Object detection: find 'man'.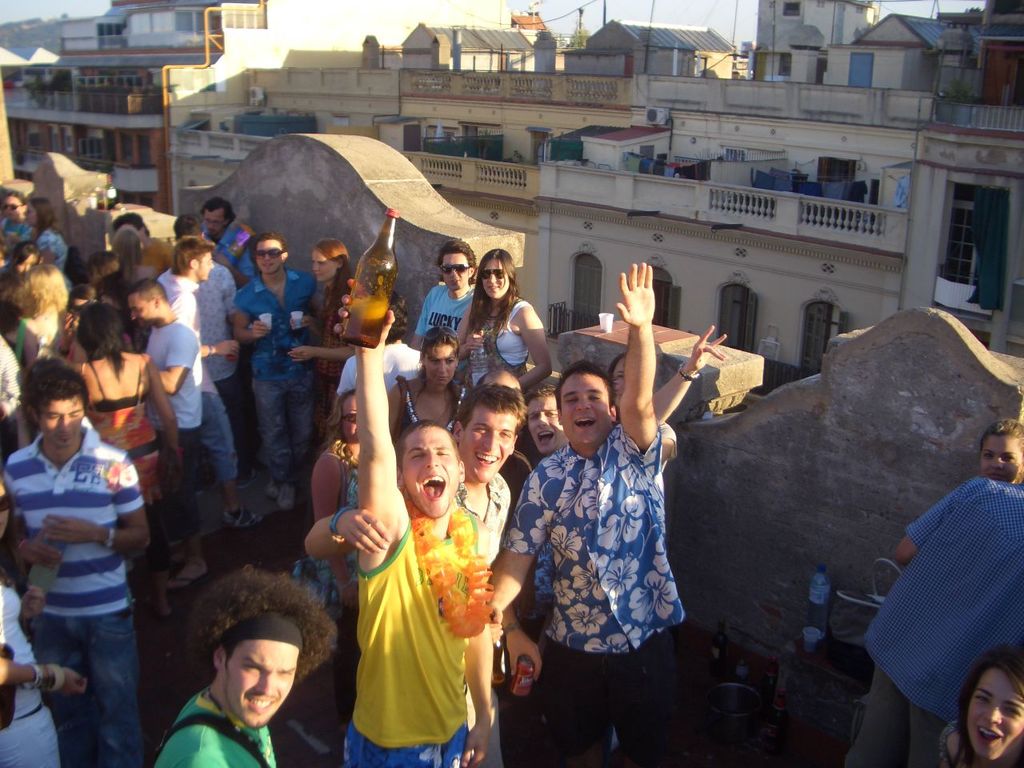
<bbox>526, 330, 730, 474</bbox>.
